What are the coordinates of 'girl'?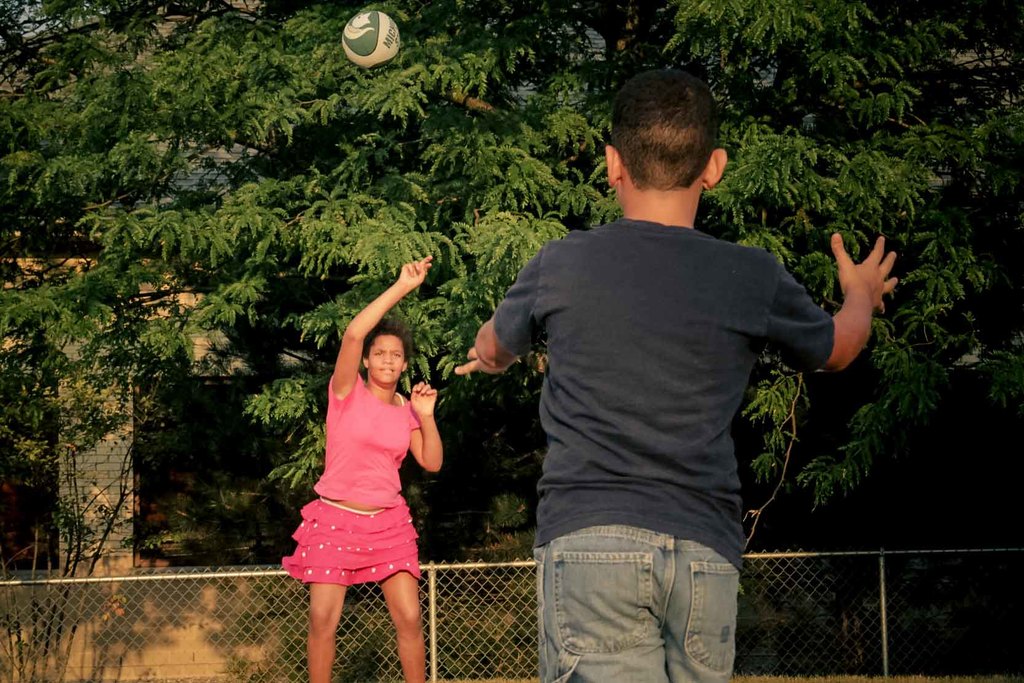
280,254,447,682.
